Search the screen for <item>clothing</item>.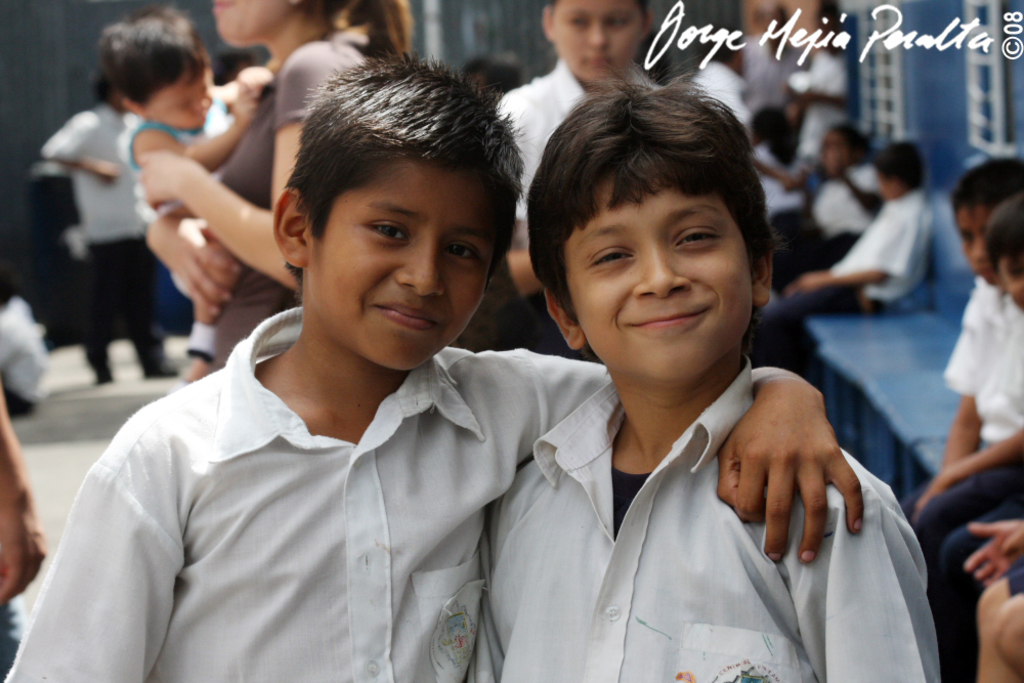
Found at (695,60,754,132).
